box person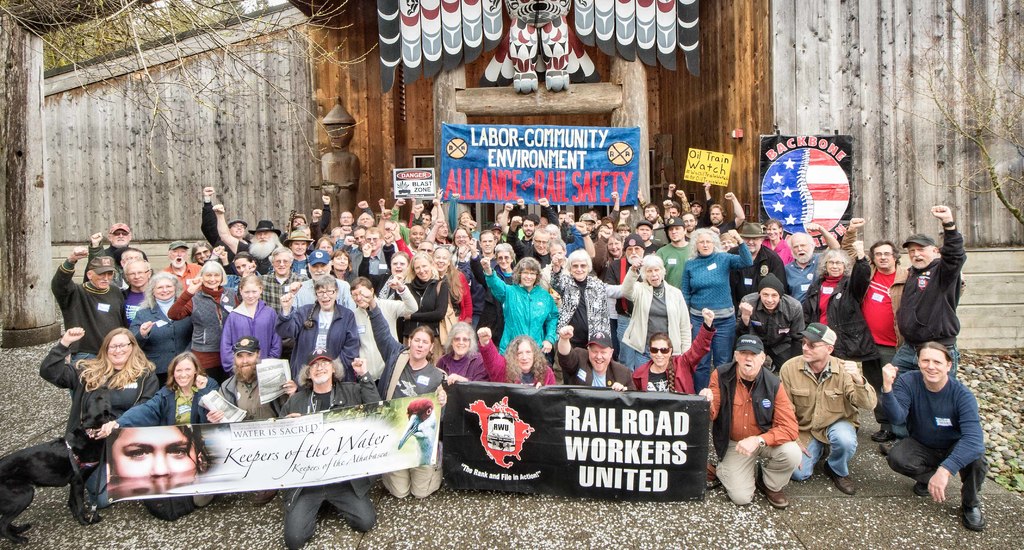
{"left": 492, "top": 243, "right": 559, "bottom": 391}
